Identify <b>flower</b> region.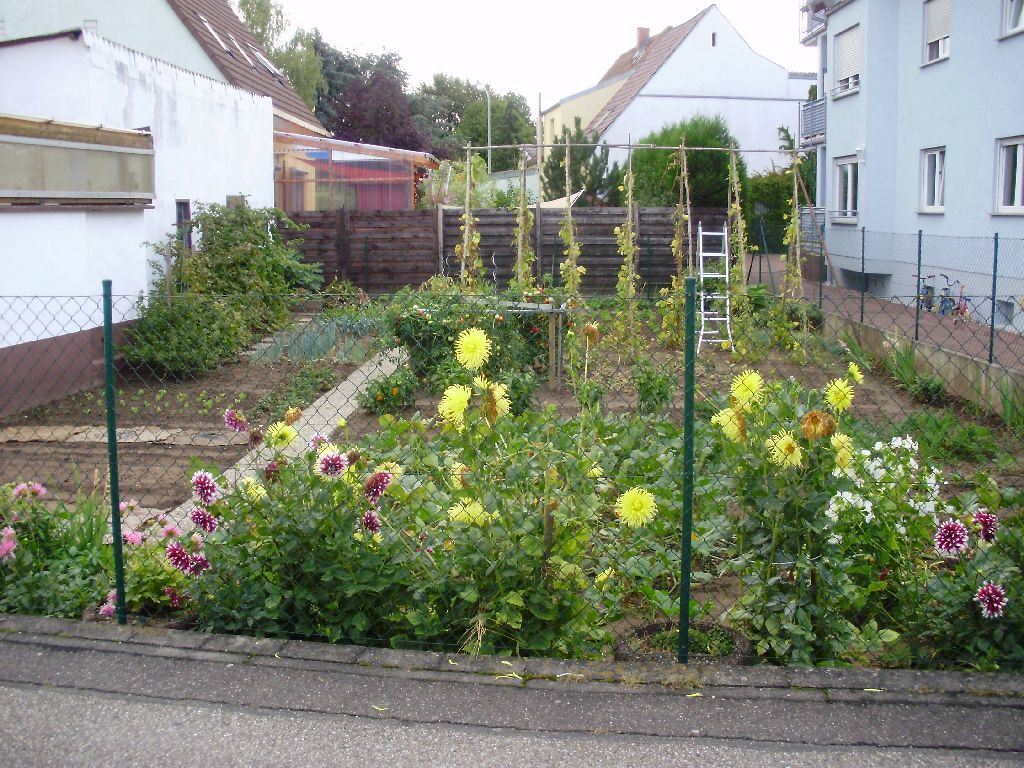
Region: (x1=188, y1=465, x2=225, y2=515).
